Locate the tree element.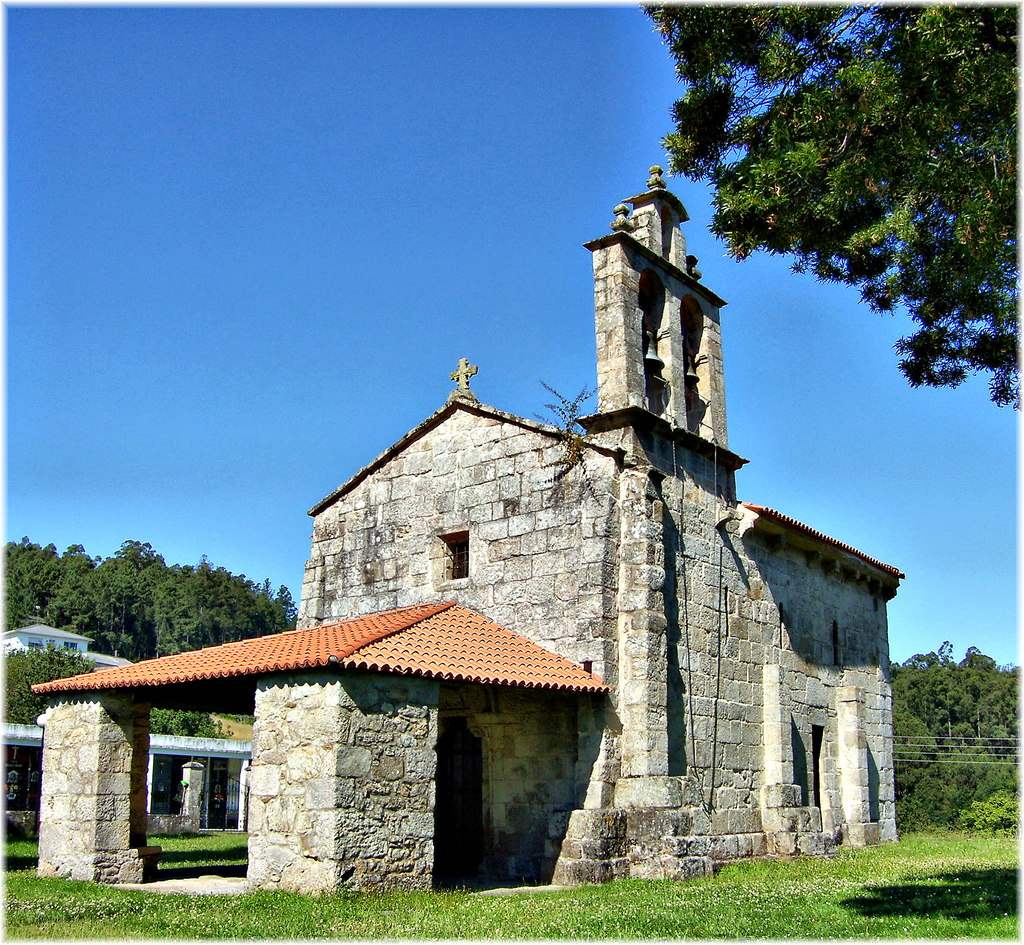
Element bbox: rect(270, 583, 299, 628).
